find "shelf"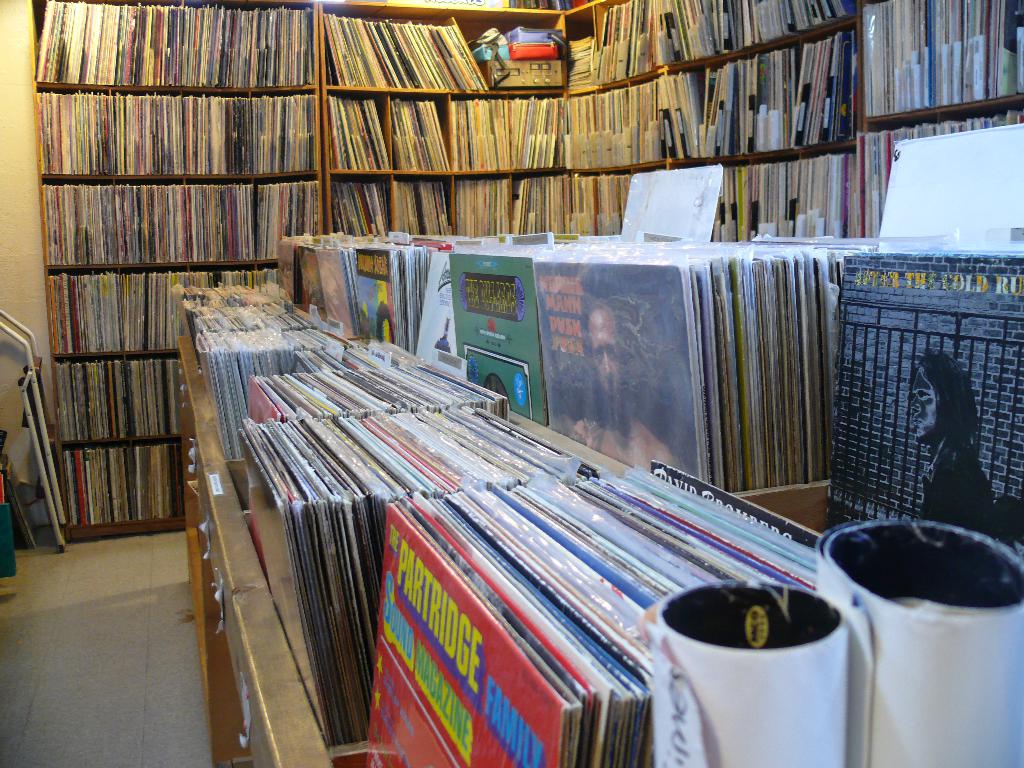
<bbox>326, 92, 588, 178</bbox>
